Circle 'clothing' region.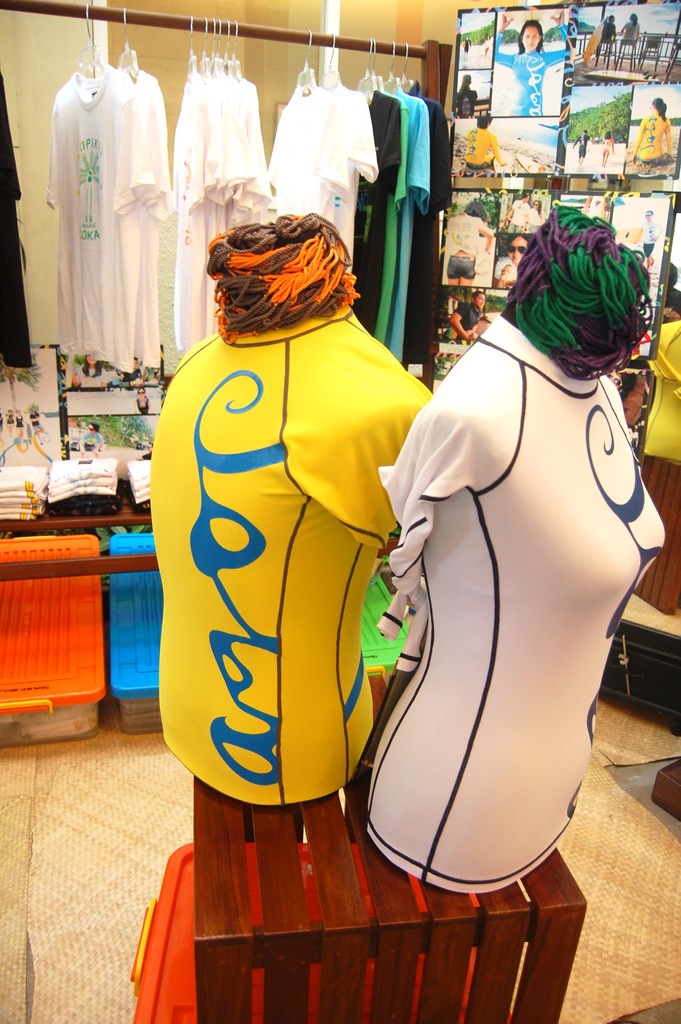
Region: bbox=[617, 17, 645, 52].
